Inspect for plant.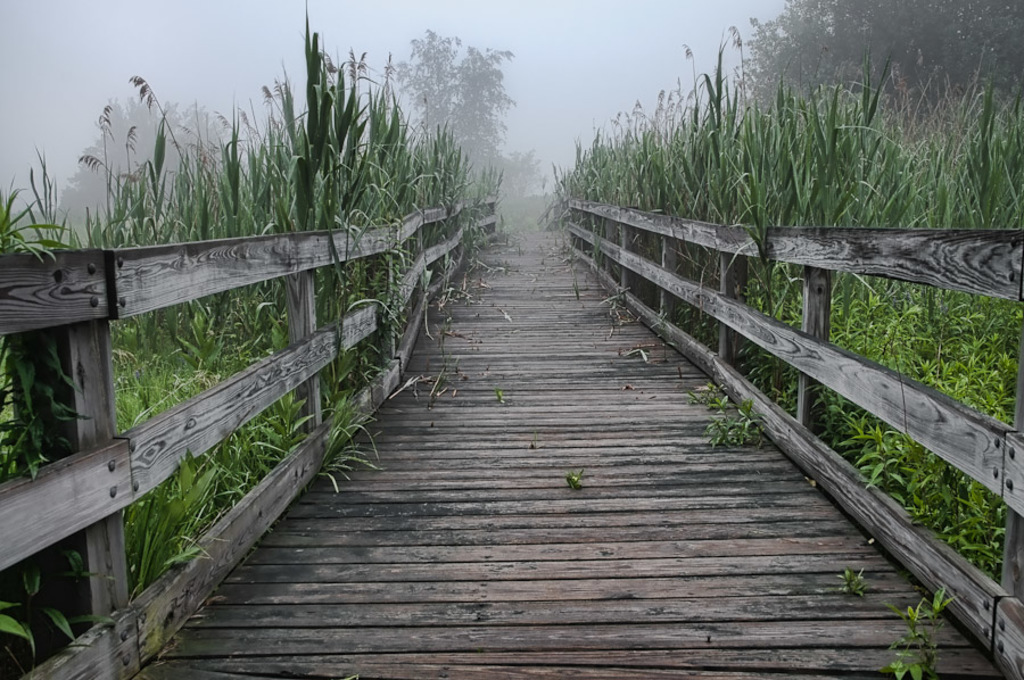
Inspection: {"x1": 876, "y1": 594, "x2": 951, "y2": 679}.
